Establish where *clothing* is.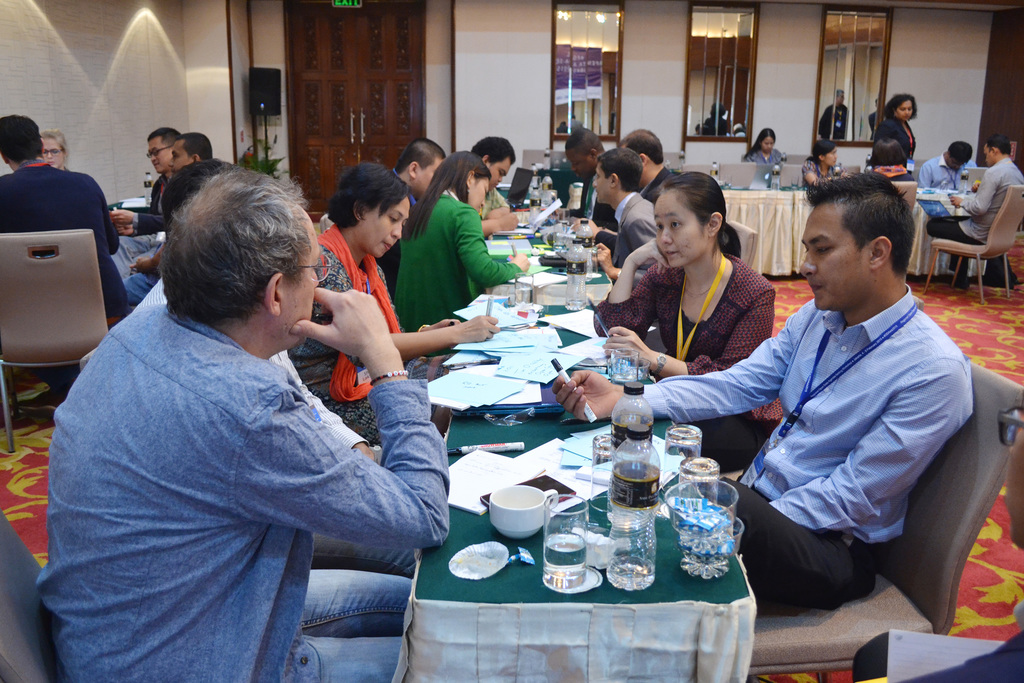
Established at left=376, top=230, right=394, bottom=289.
